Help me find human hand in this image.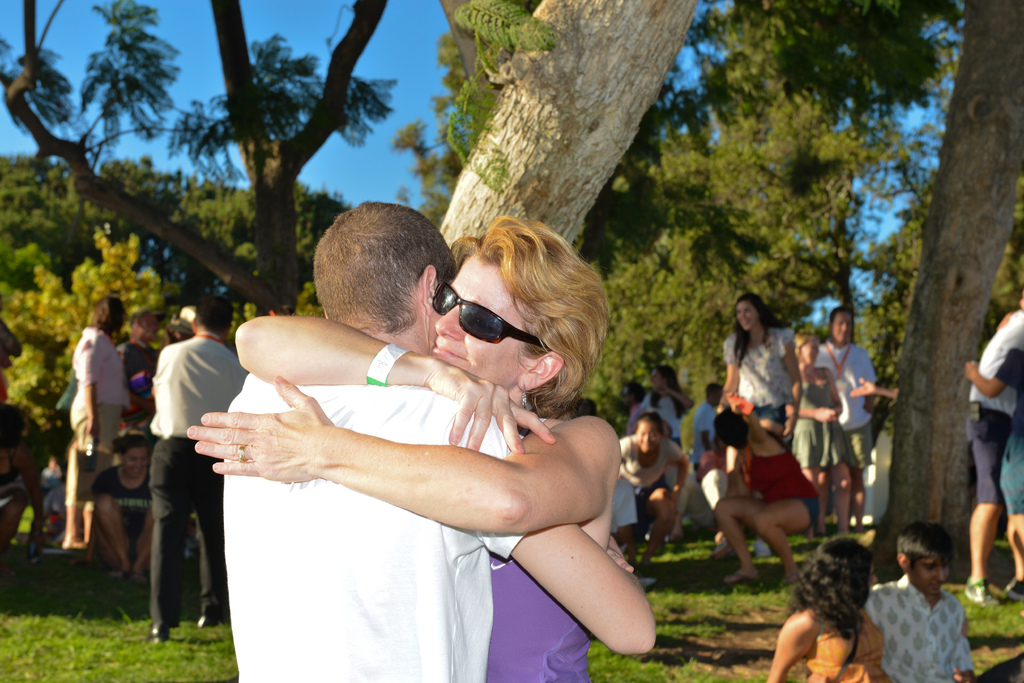
Found it: pyautogui.locateOnScreen(998, 310, 1016, 328).
